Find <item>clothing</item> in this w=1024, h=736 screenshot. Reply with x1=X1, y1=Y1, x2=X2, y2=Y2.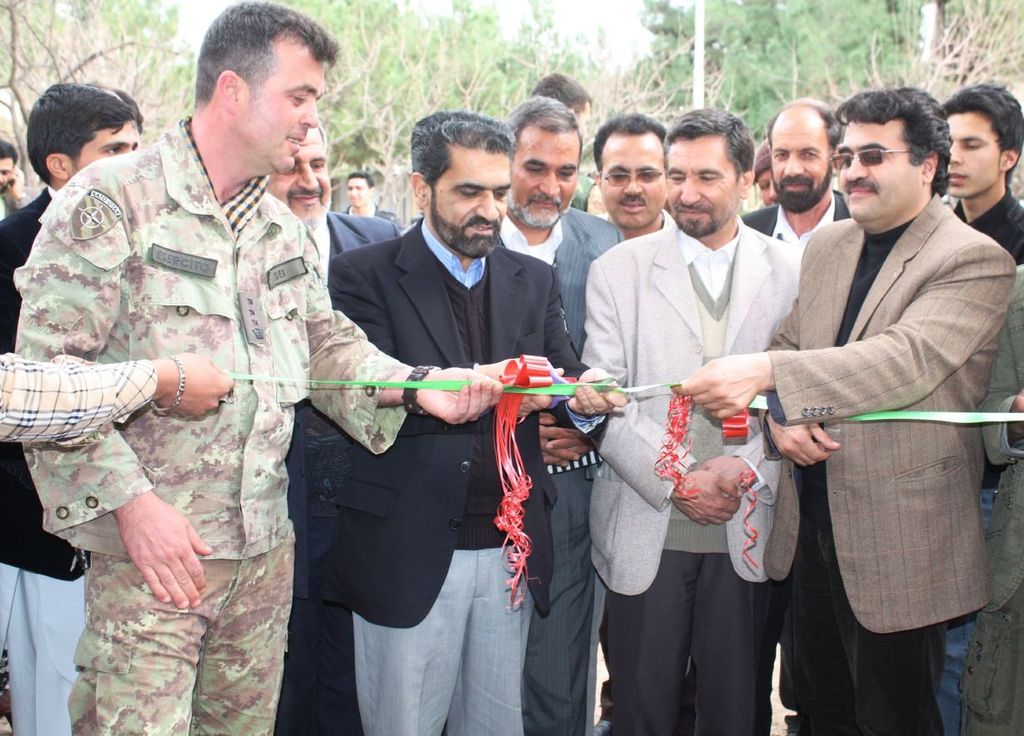
x1=337, y1=201, x2=401, y2=232.
